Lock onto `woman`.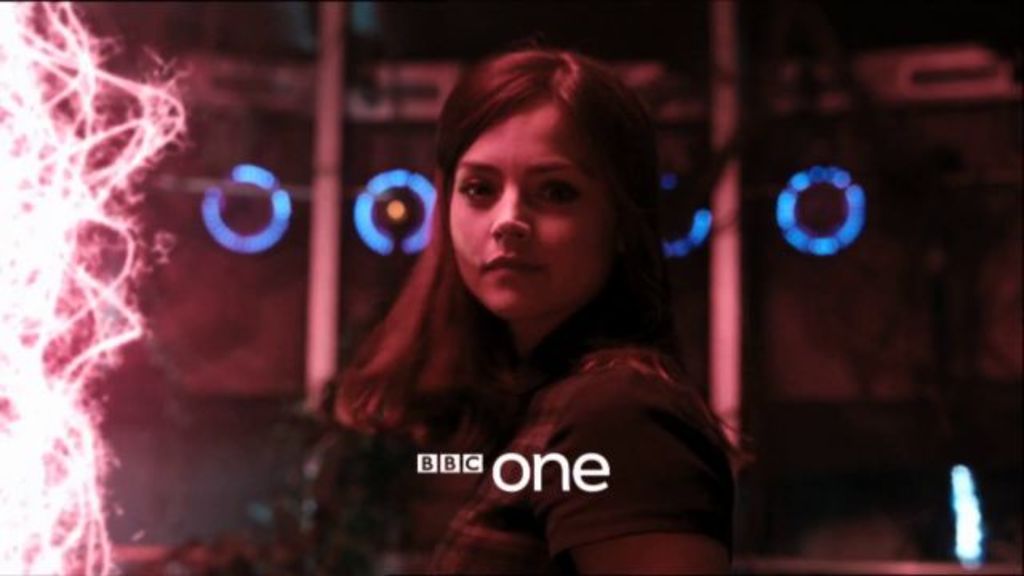
Locked: [312,50,722,538].
